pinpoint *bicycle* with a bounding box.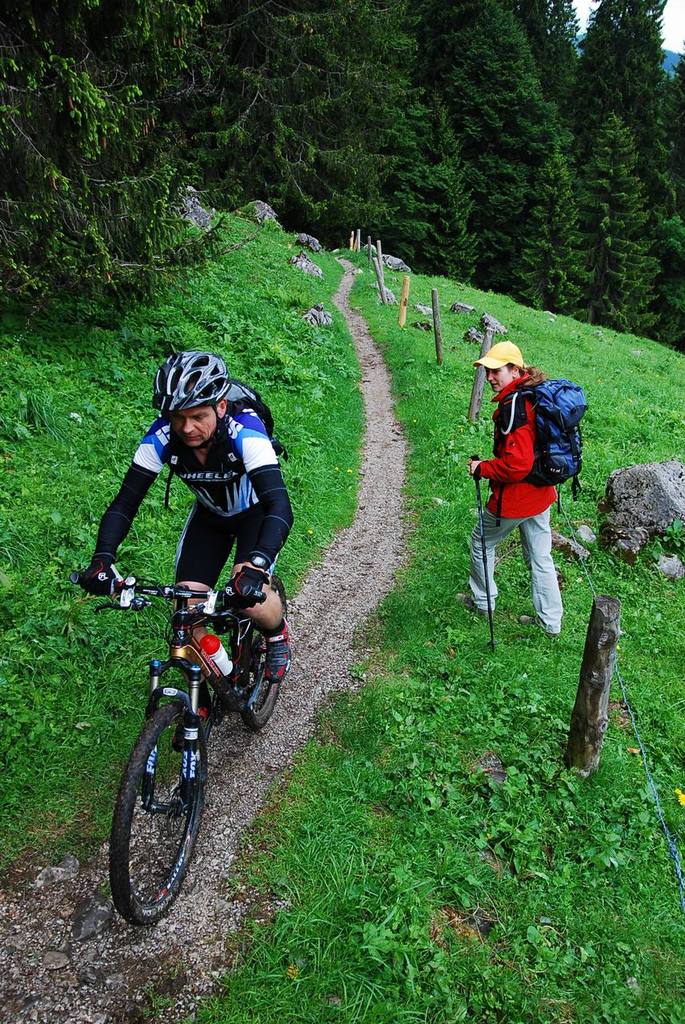
(x1=66, y1=563, x2=300, y2=918).
